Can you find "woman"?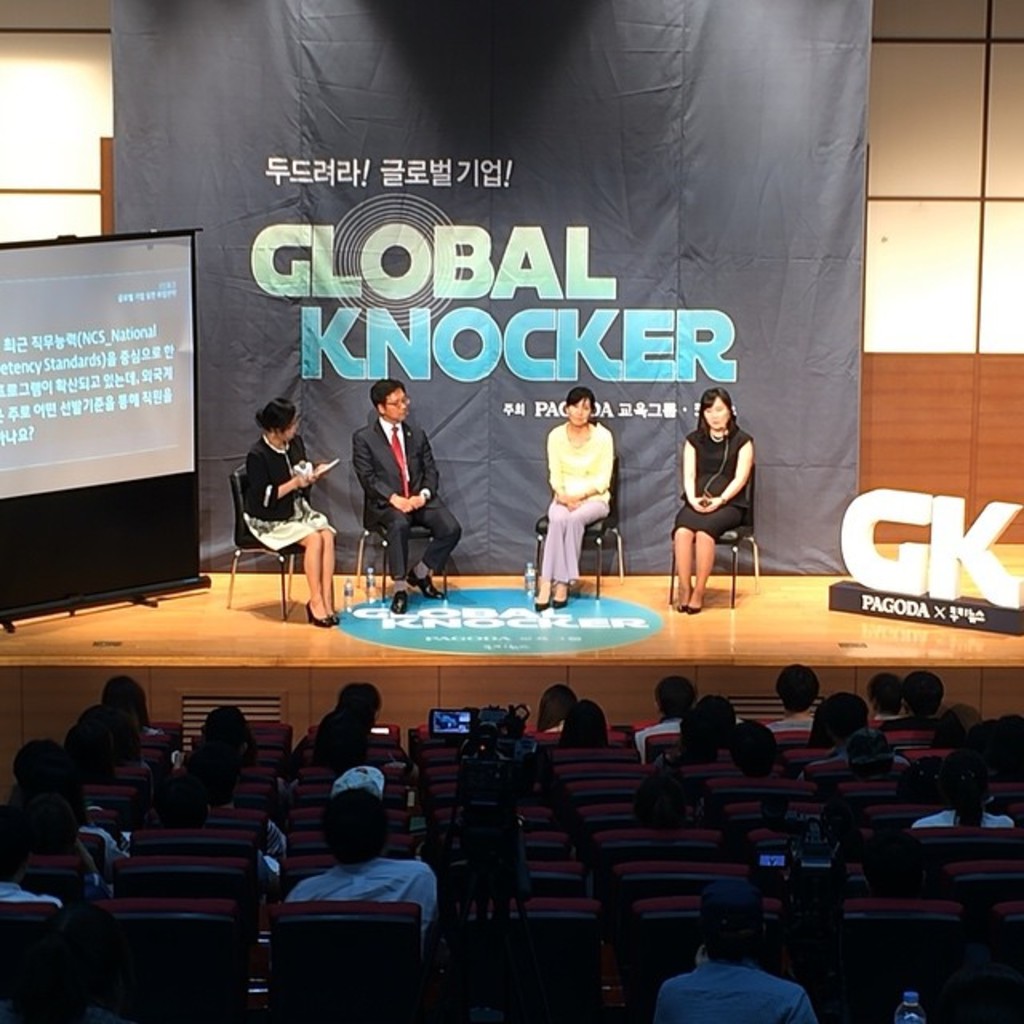
Yes, bounding box: Rect(530, 386, 618, 613).
